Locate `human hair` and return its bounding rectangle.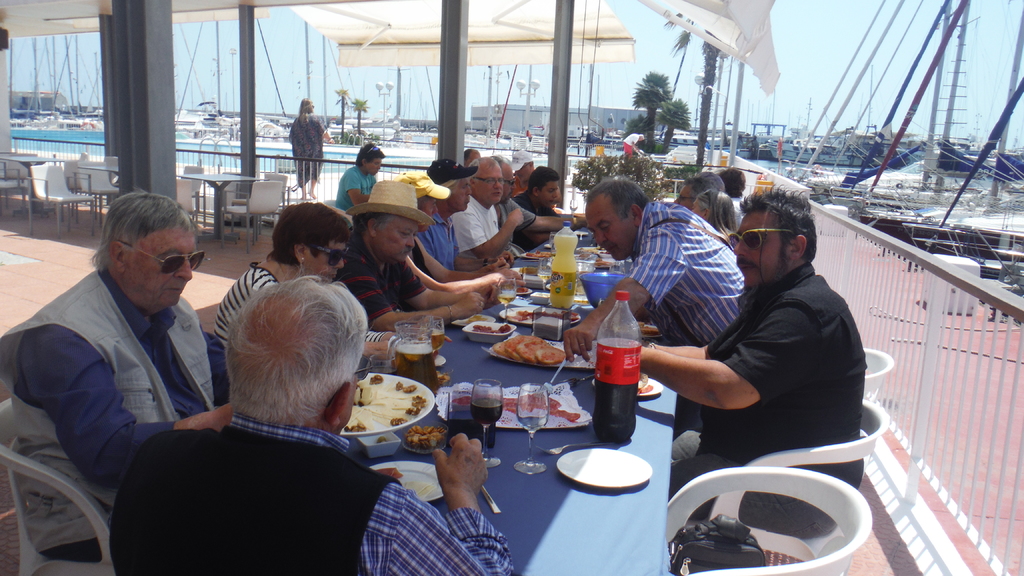
region(296, 97, 315, 127).
